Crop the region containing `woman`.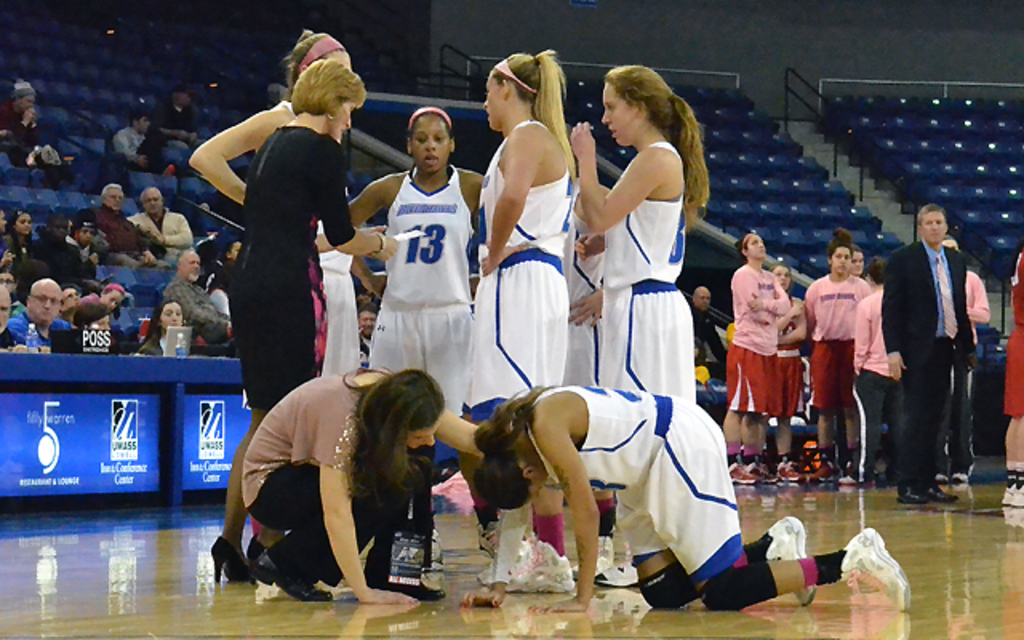
Crop region: <bbox>133, 293, 203, 357</bbox>.
